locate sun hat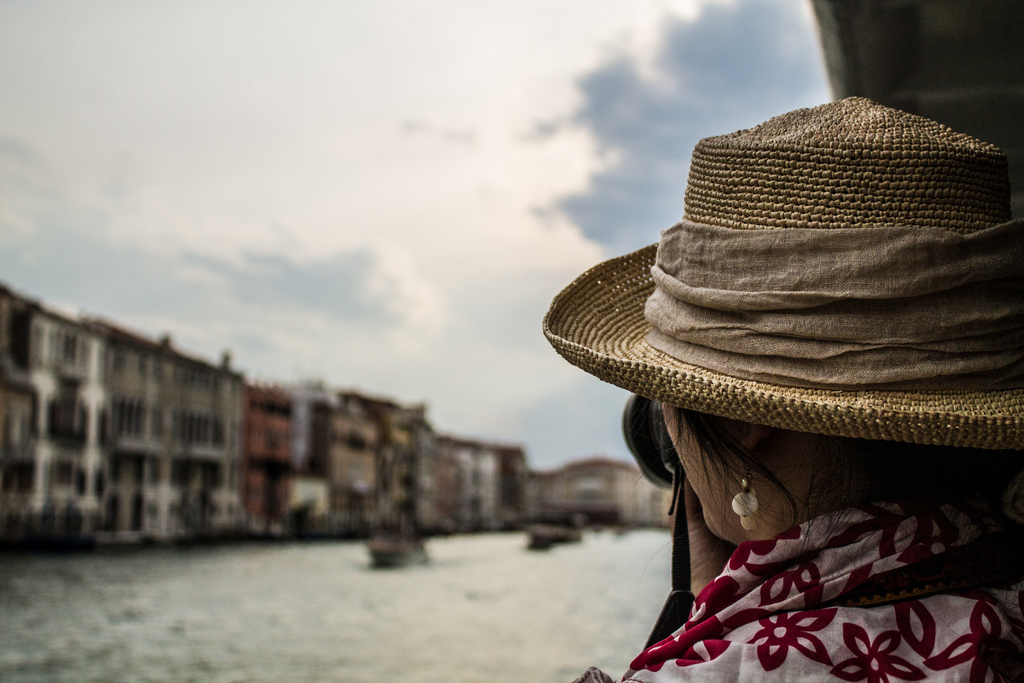
[539, 89, 1023, 462]
